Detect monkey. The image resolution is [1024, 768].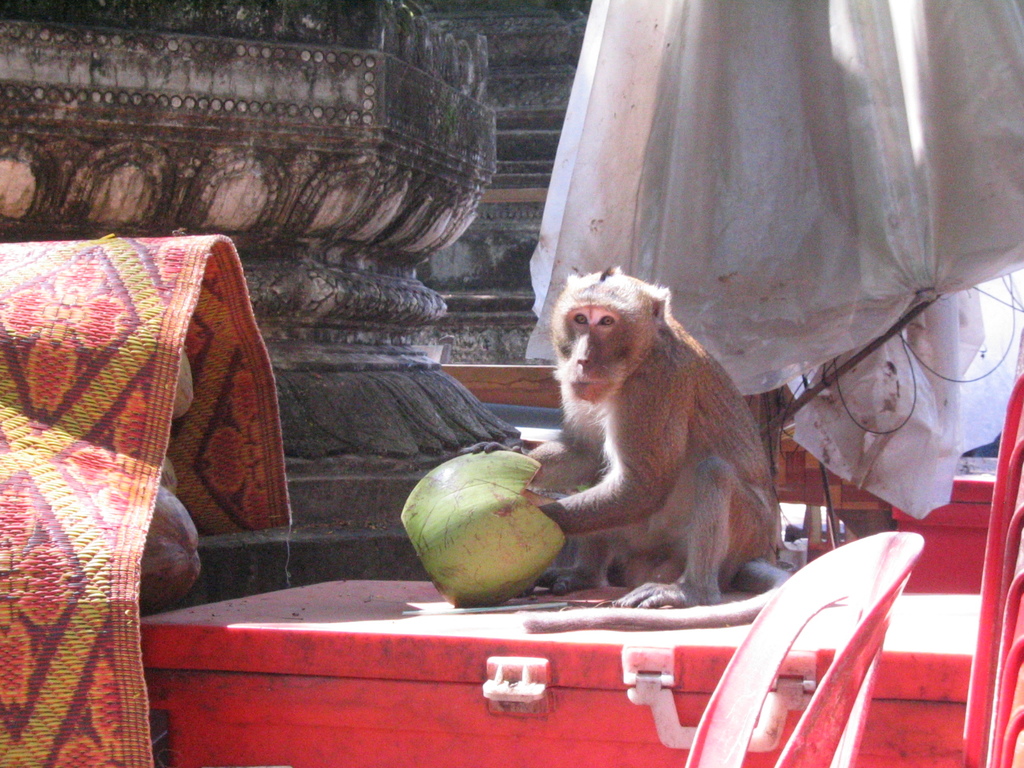
x1=461, y1=268, x2=781, y2=612.
